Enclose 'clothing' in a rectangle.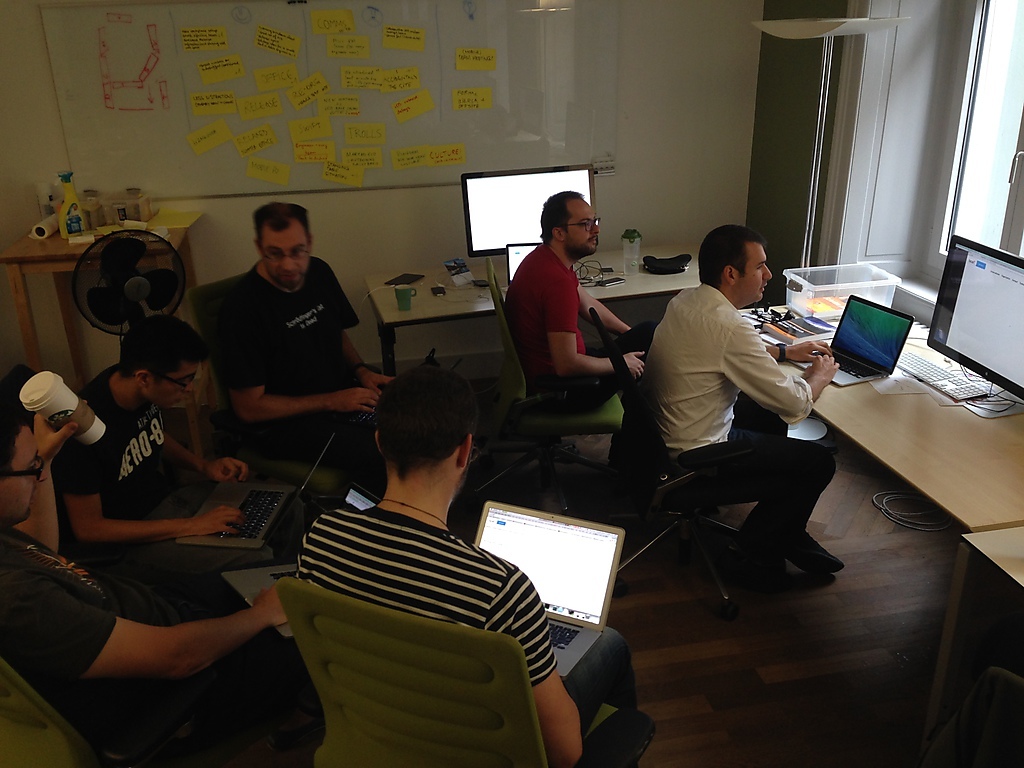
box=[216, 264, 385, 451].
